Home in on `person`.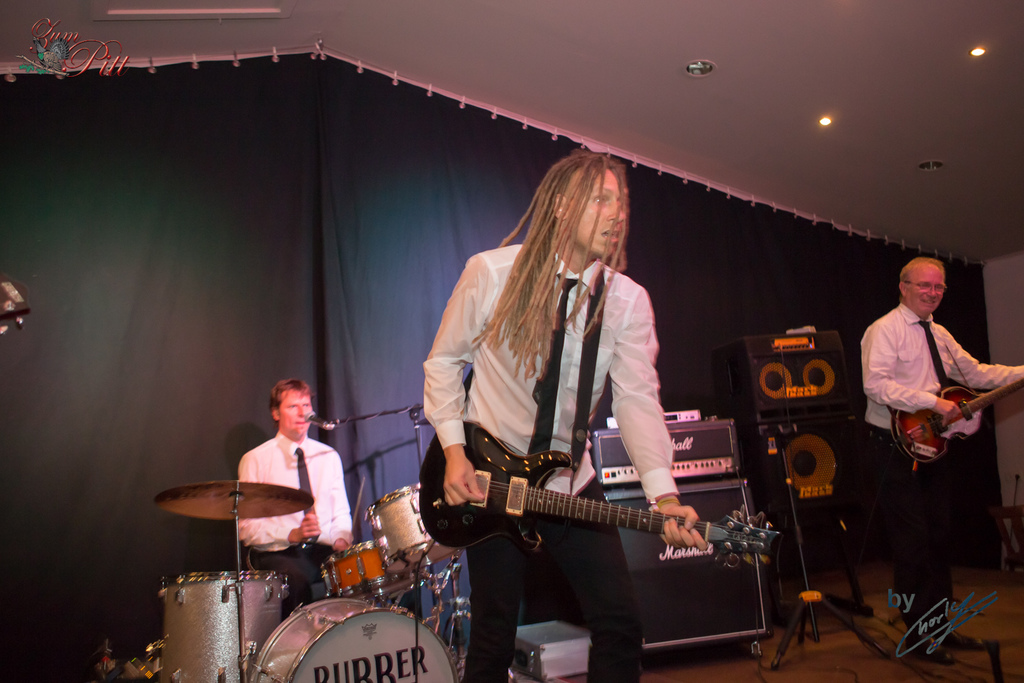
Homed in at BBox(238, 372, 361, 600).
